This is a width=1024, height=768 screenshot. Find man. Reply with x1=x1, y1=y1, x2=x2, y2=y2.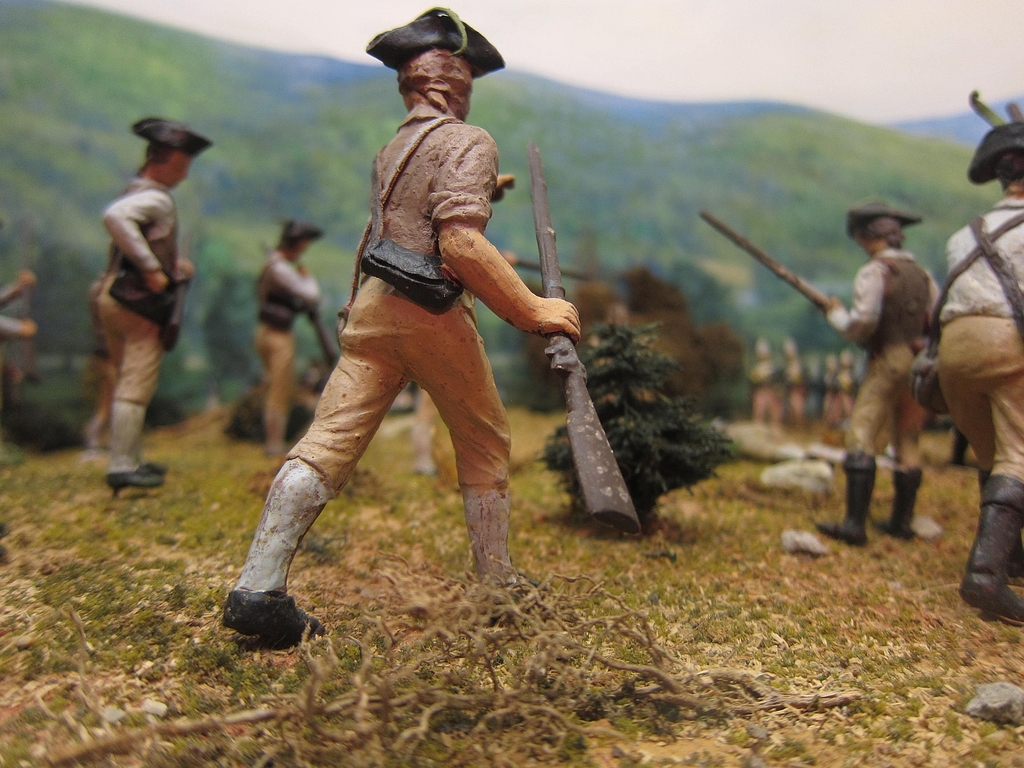
x1=223, y1=4, x2=582, y2=636.
